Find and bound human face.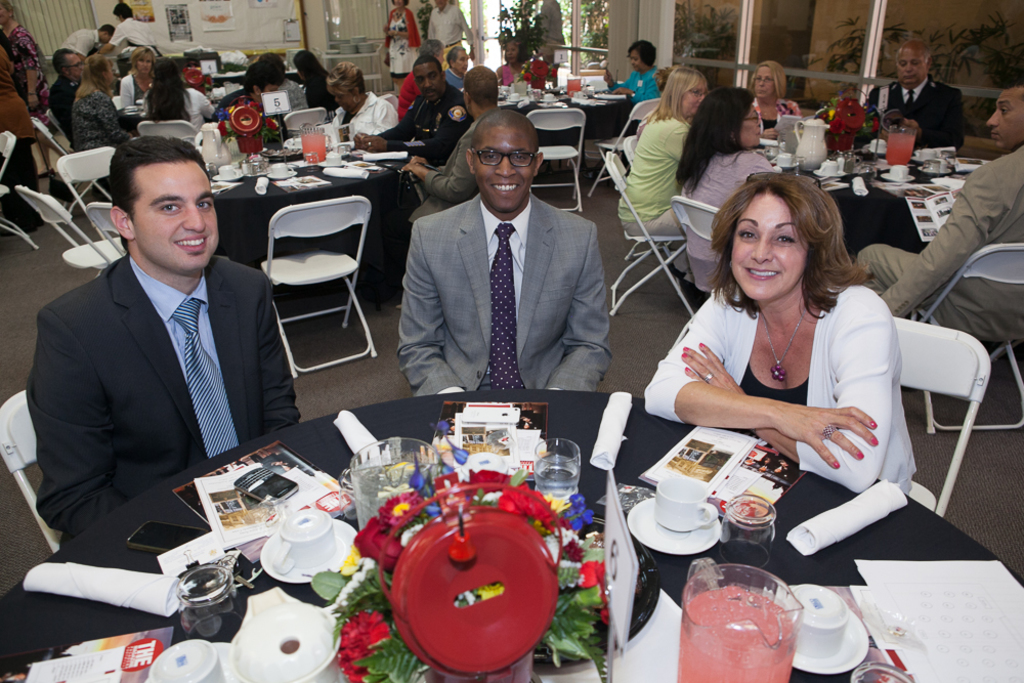
Bound: x1=686 y1=79 x2=707 y2=116.
